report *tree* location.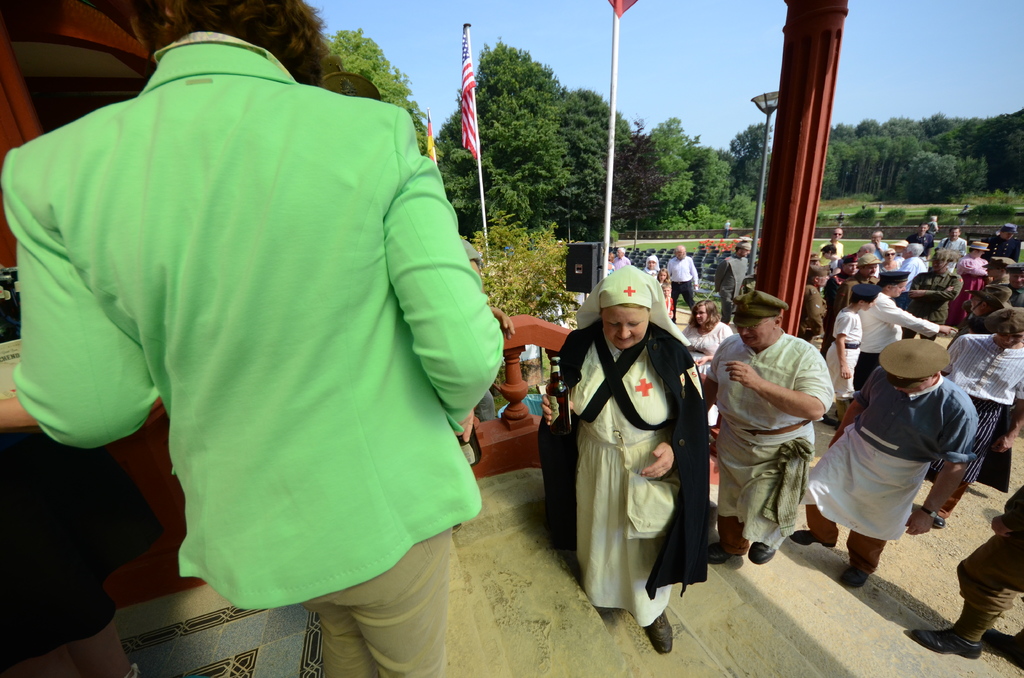
Report: box=[459, 209, 585, 326].
